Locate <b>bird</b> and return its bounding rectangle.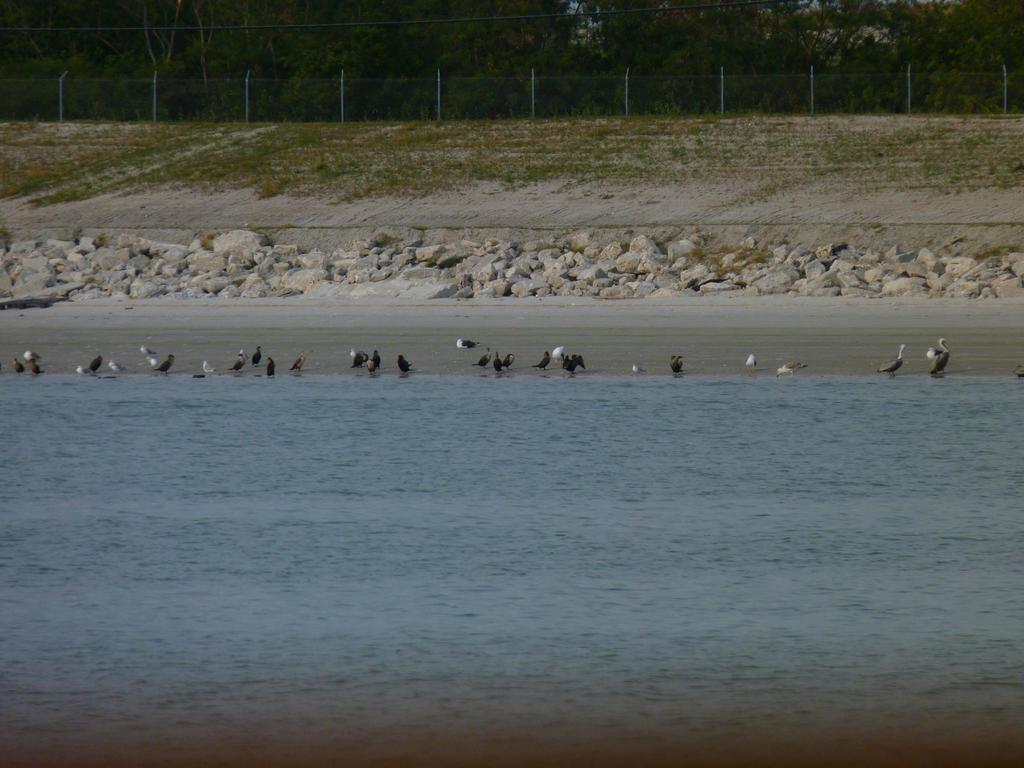
rect(106, 356, 125, 375).
